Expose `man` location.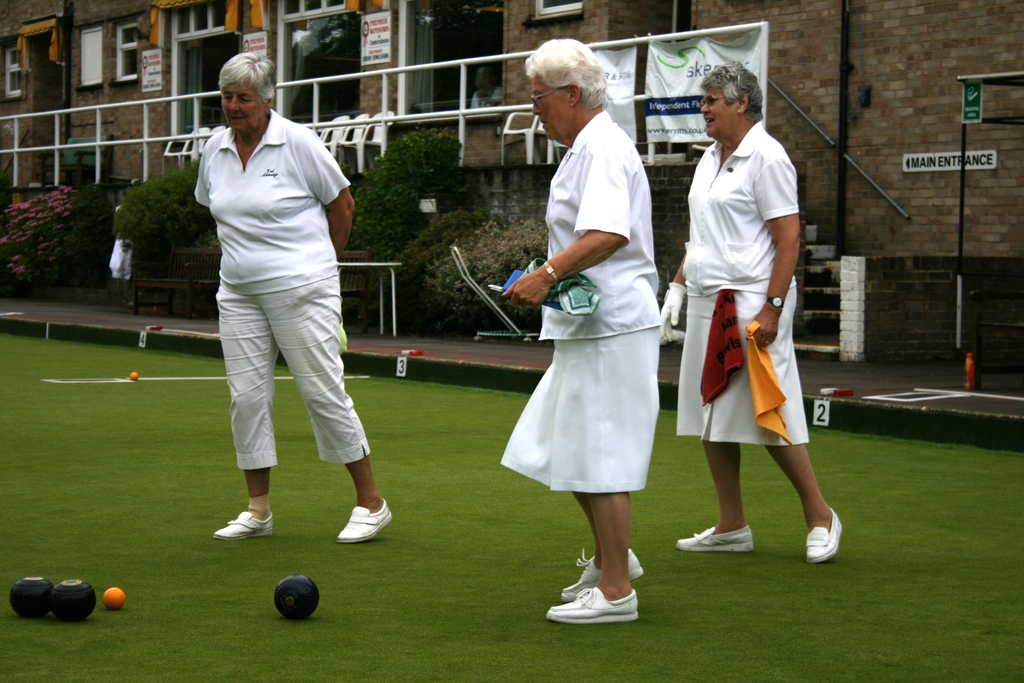
Exposed at {"x1": 200, "y1": 73, "x2": 402, "y2": 559}.
